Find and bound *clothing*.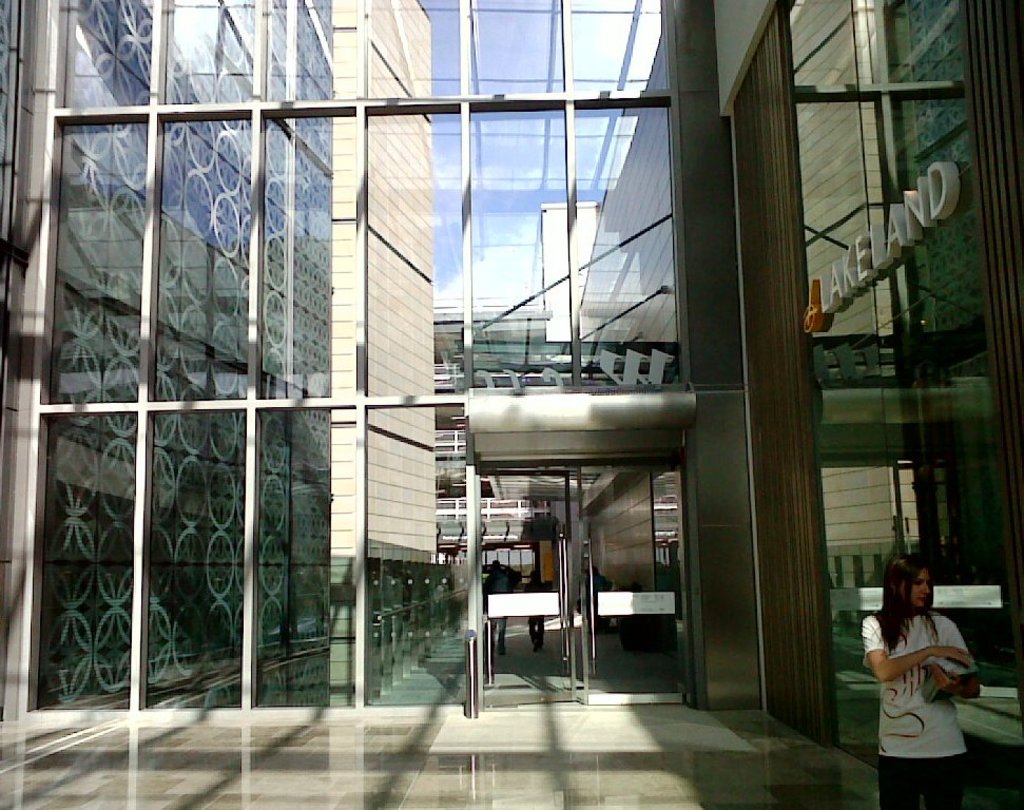
Bound: bbox=[882, 610, 990, 770].
